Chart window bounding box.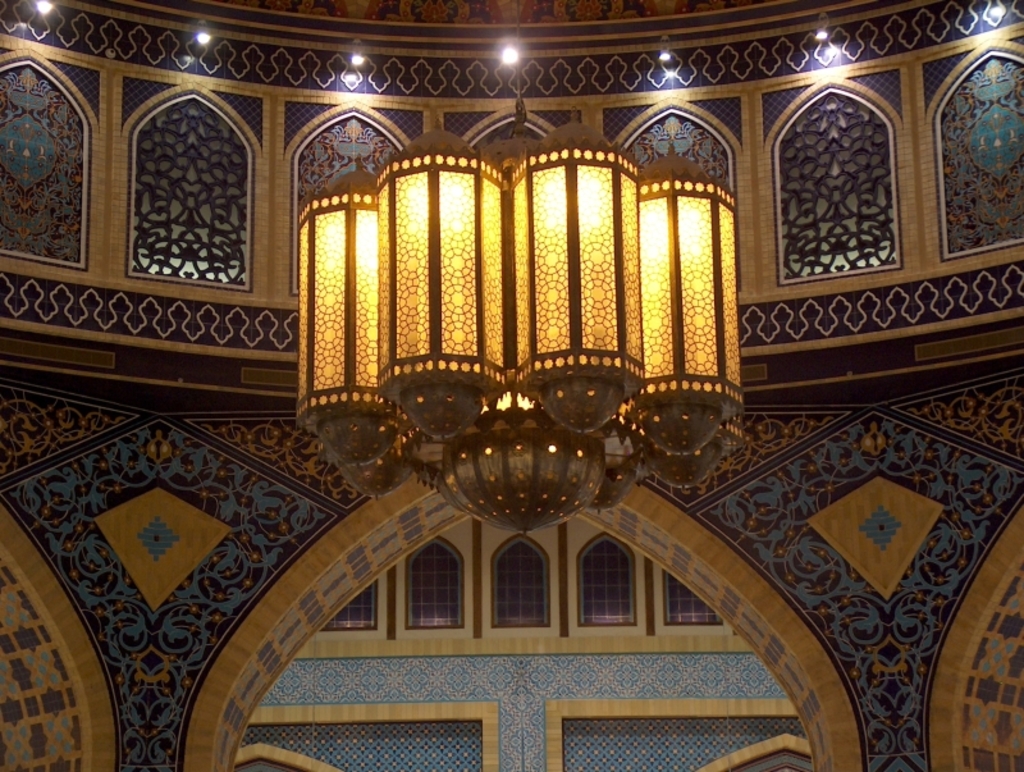
Charted: <box>493,534,549,631</box>.
